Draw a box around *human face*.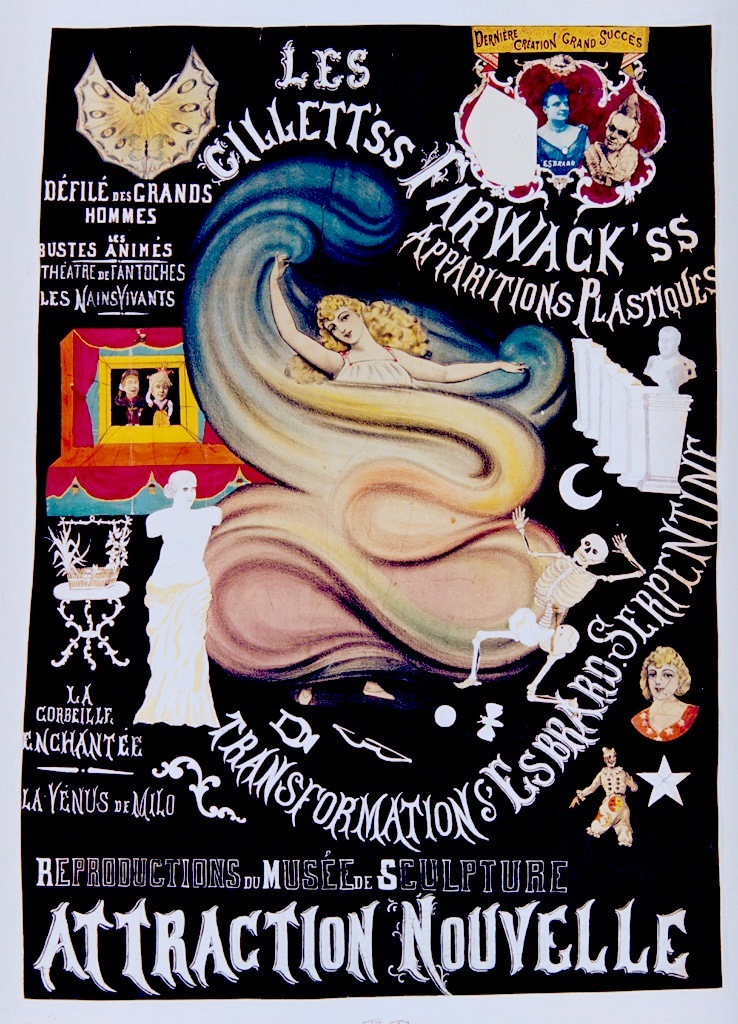
146 366 171 397.
